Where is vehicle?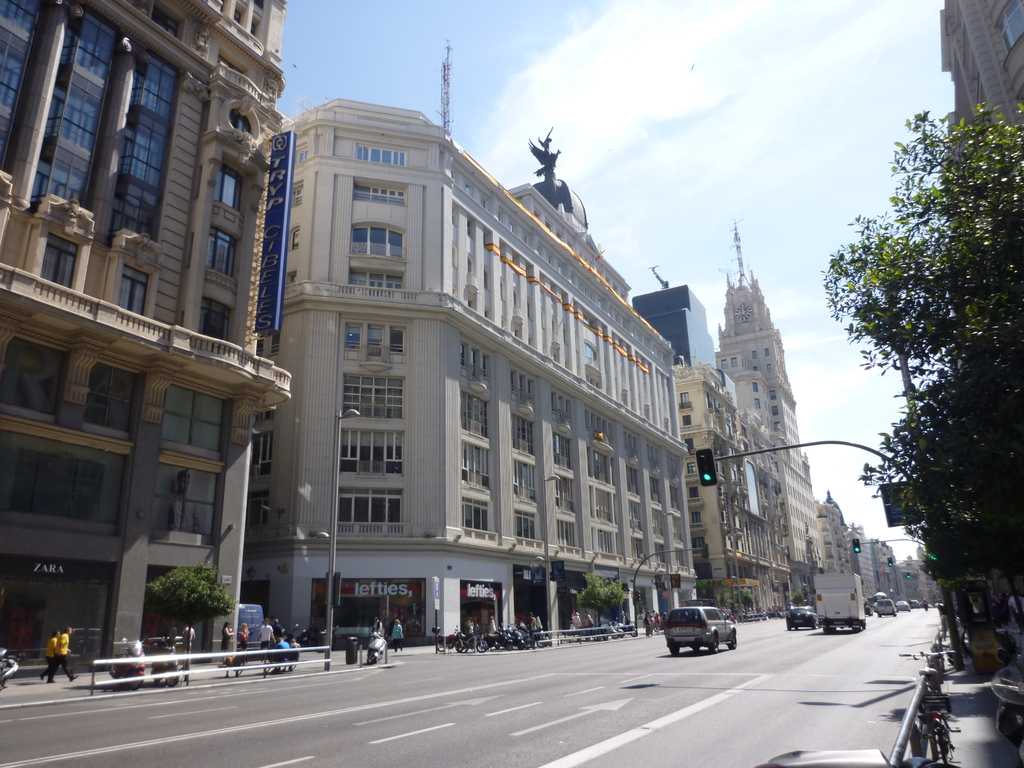
box(237, 604, 268, 658).
